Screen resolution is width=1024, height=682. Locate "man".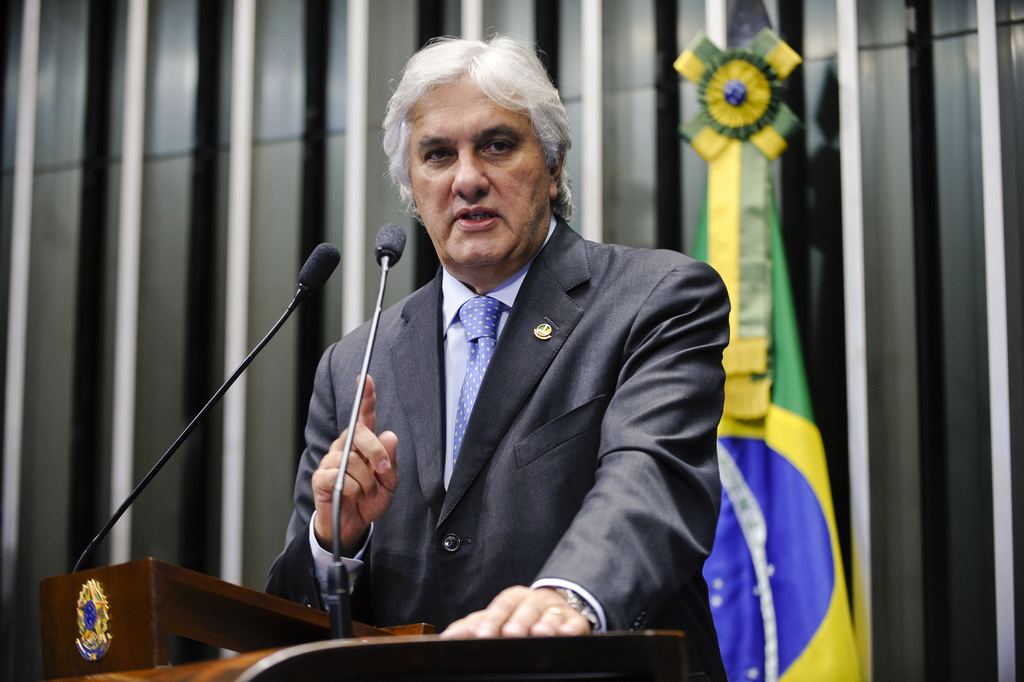
{"left": 274, "top": 57, "right": 735, "bottom": 659}.
